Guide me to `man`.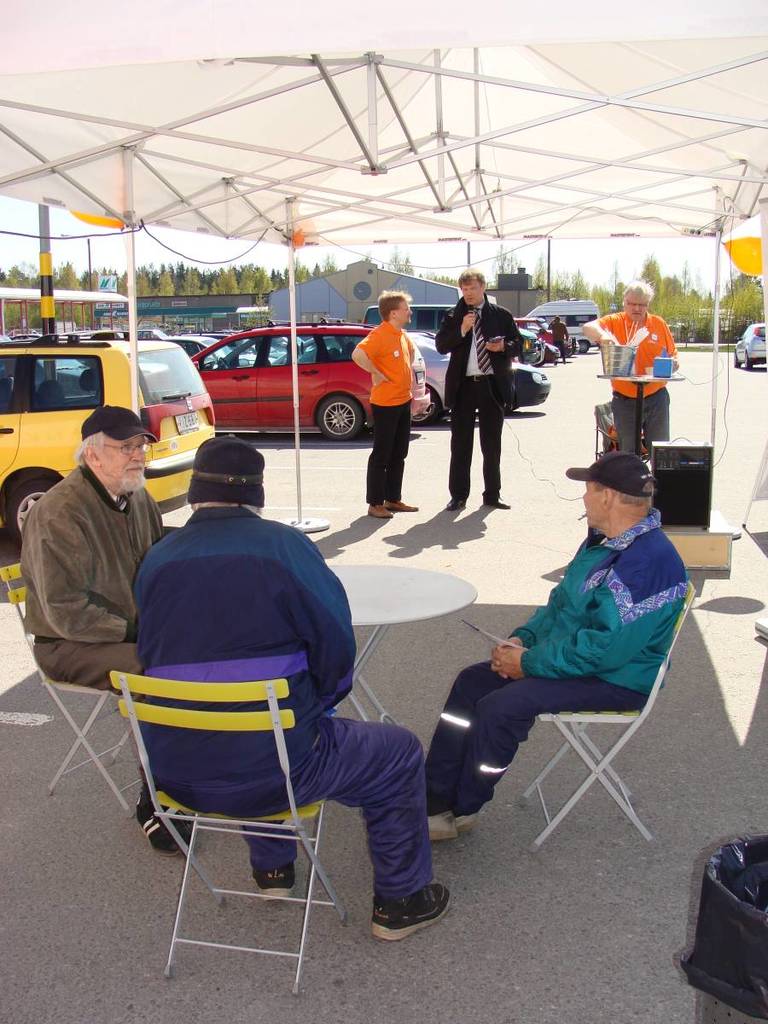
Guidance: Rect(439, 422, 709, 856).
